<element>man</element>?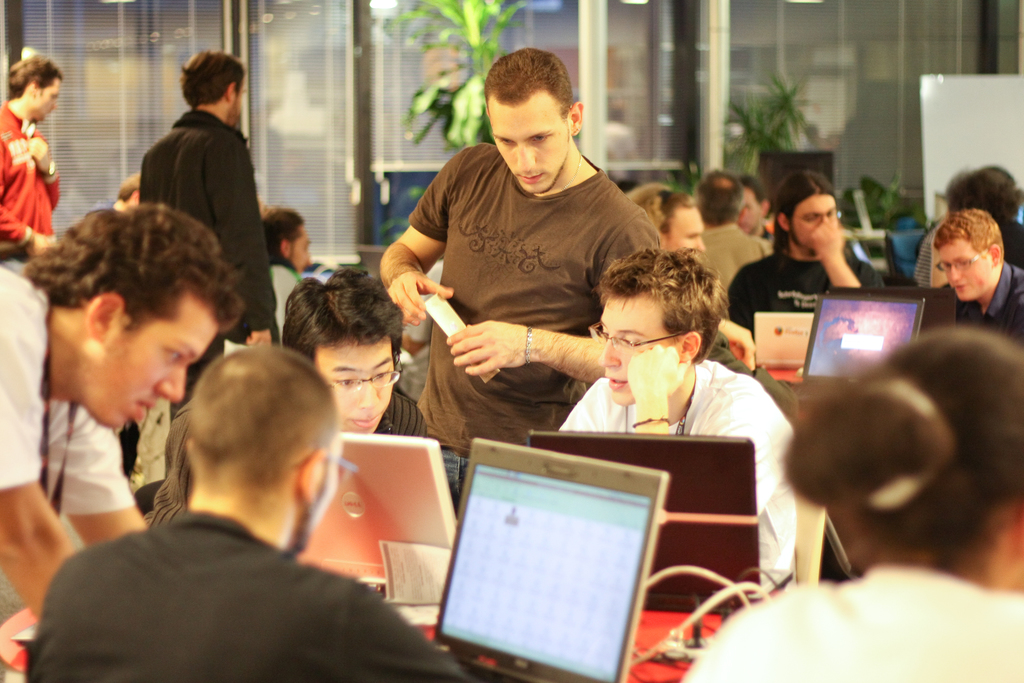
<bbox>0, 188, 259, 634</bbox>
